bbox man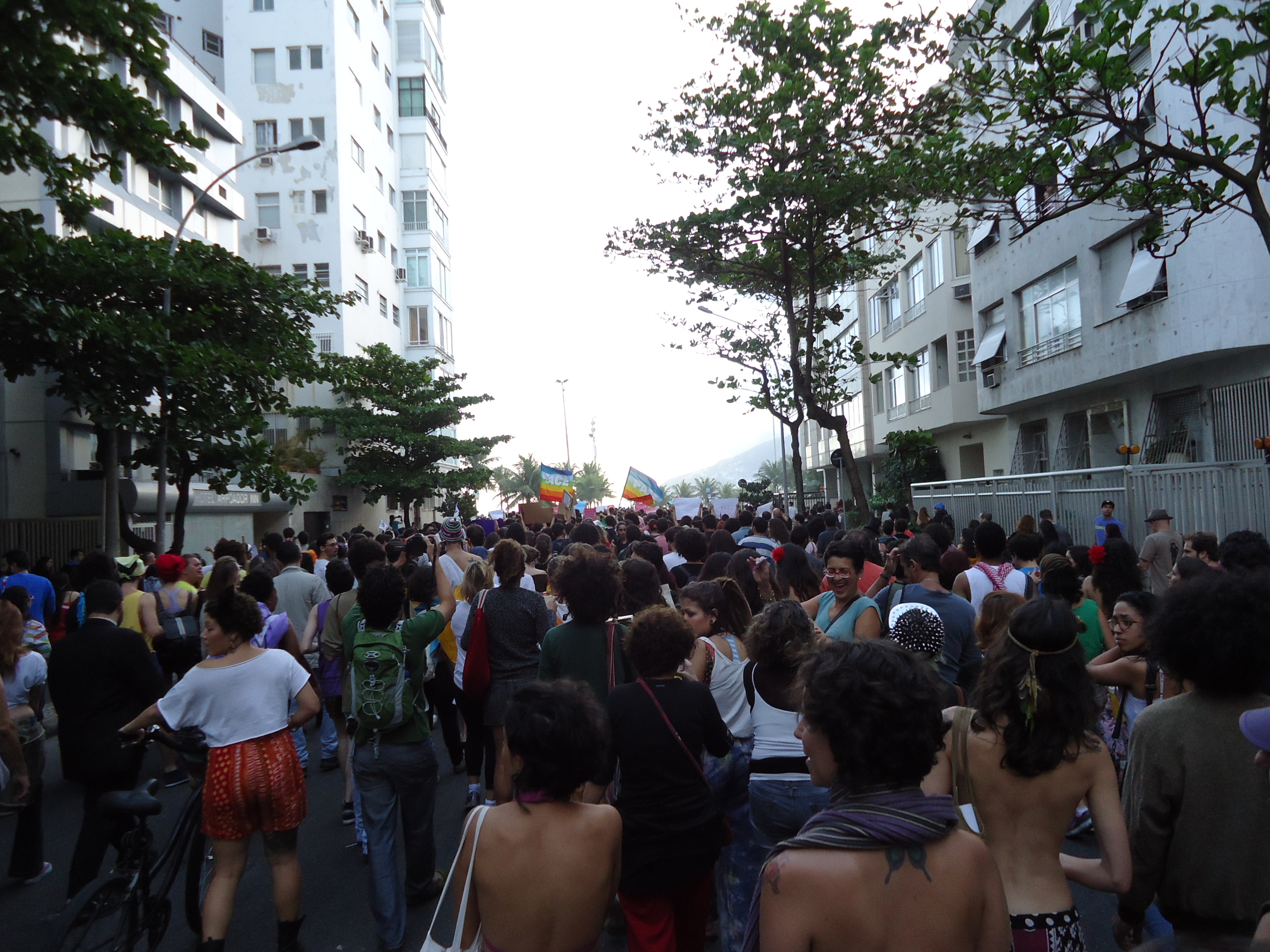
<bbox>24, 284, 87, 448</bbox>
